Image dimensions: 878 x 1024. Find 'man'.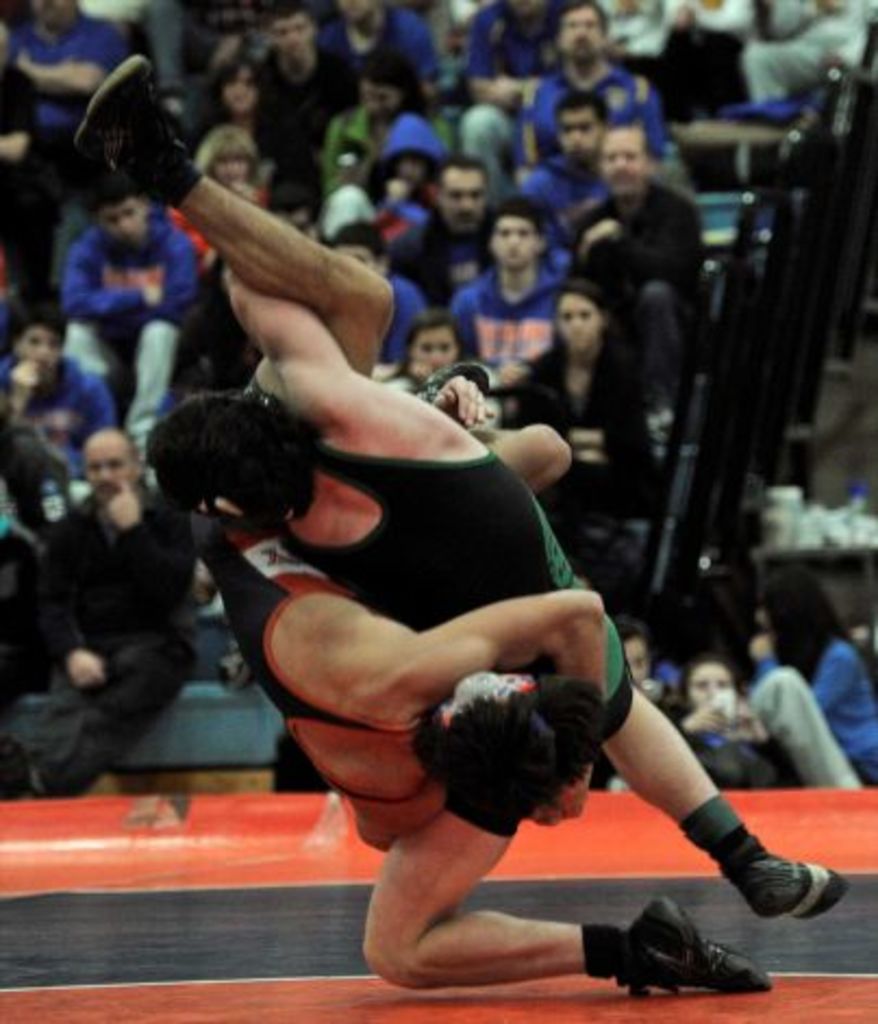
<bbox>0, 313, 122, 452</bbox>.
